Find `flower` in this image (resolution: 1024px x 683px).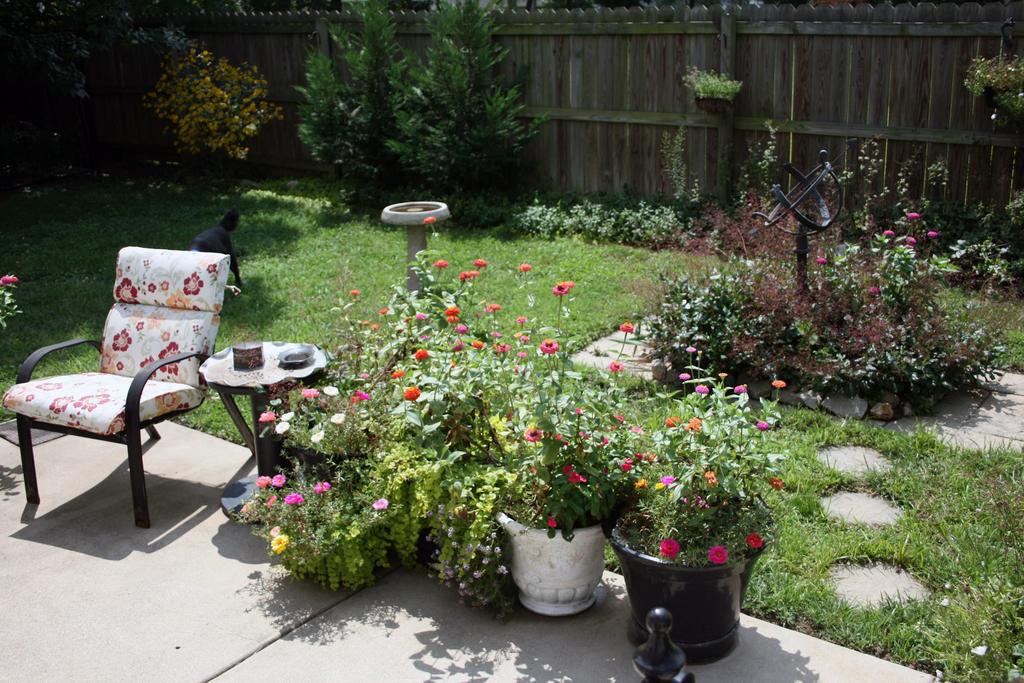
box=[301, 388, 321, 399].
